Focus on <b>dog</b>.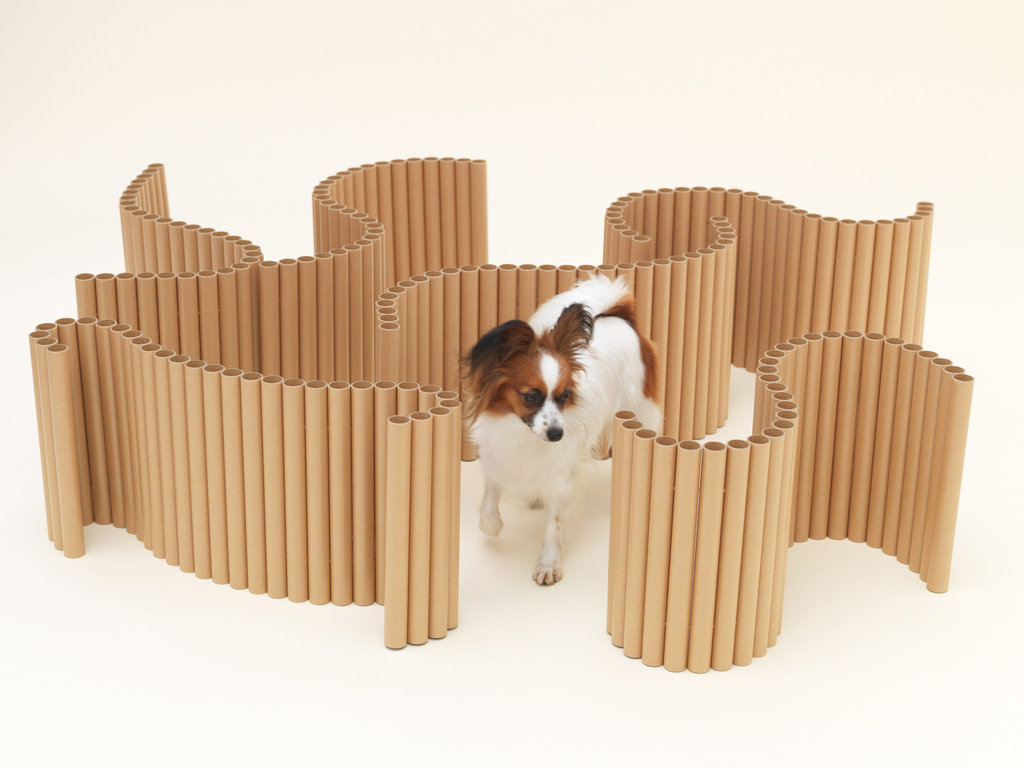
Focused at crop(458, 269, 662, 587).
